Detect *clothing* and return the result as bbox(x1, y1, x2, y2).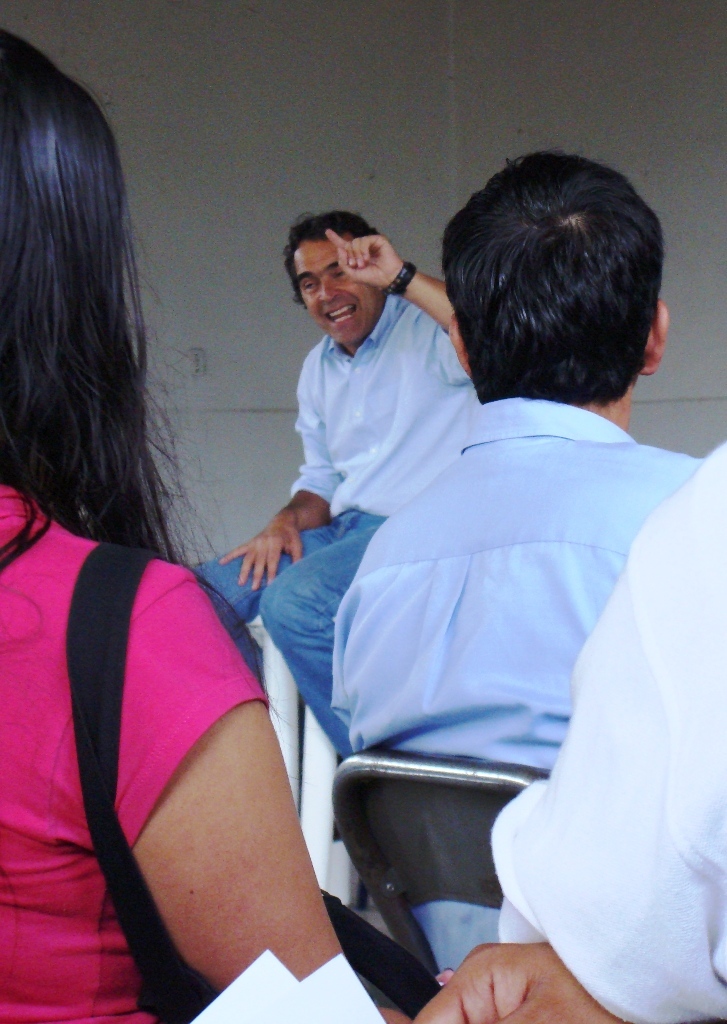
bbox(481, 437, 726, 1023).
